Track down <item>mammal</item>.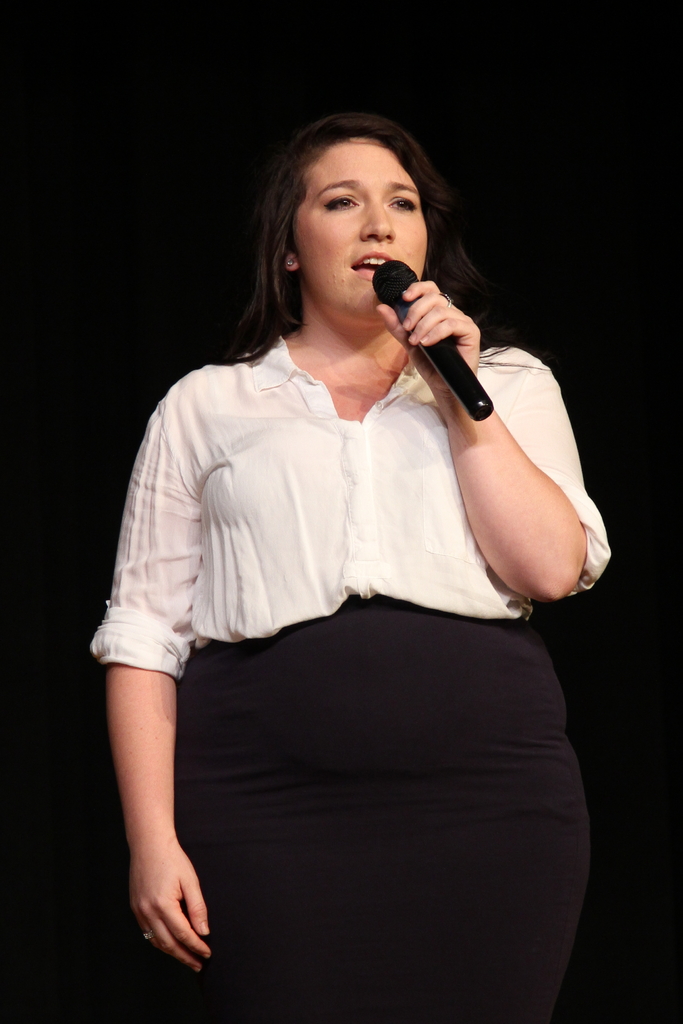
Tracked to rect(78, 114, 604, 892).
